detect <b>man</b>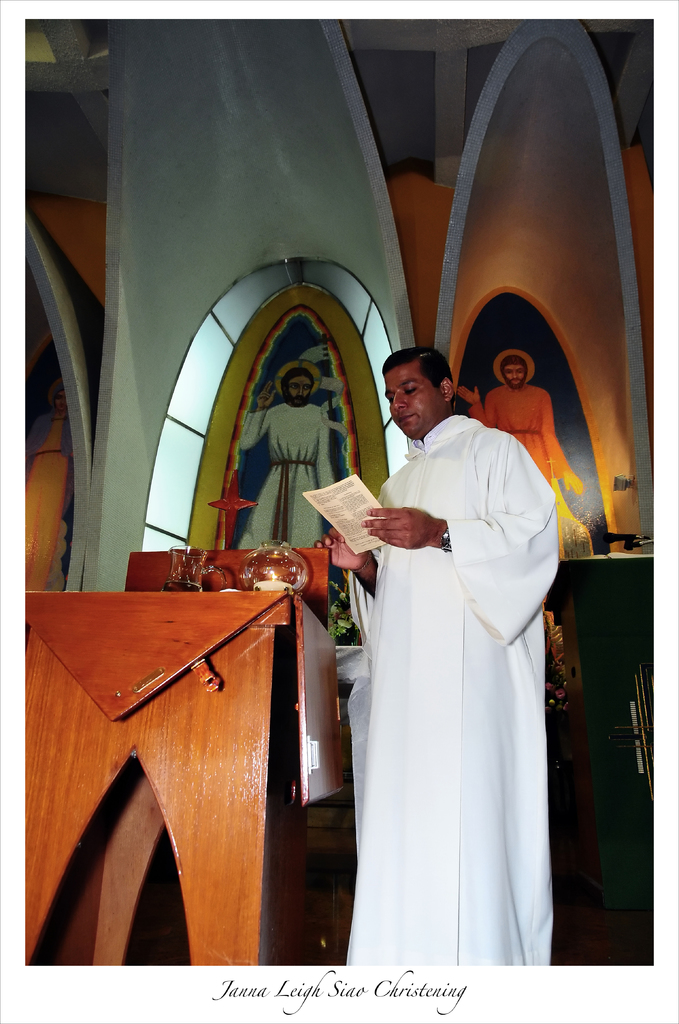
rect(318, 331, 571, 949)
